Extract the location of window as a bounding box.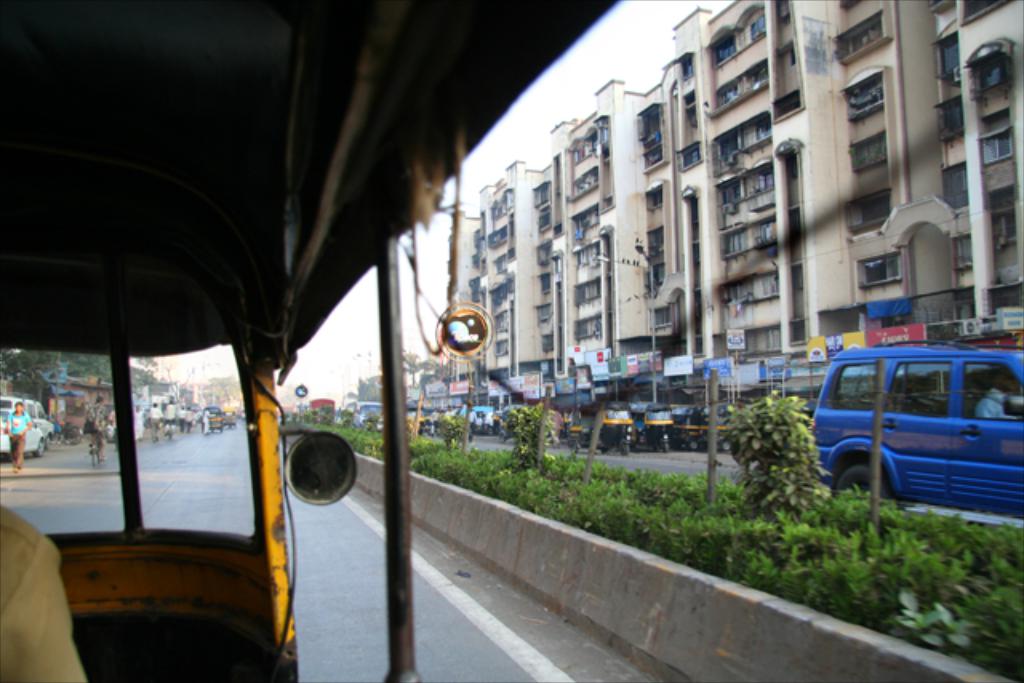
bbox(714, 30, 736, 64).
